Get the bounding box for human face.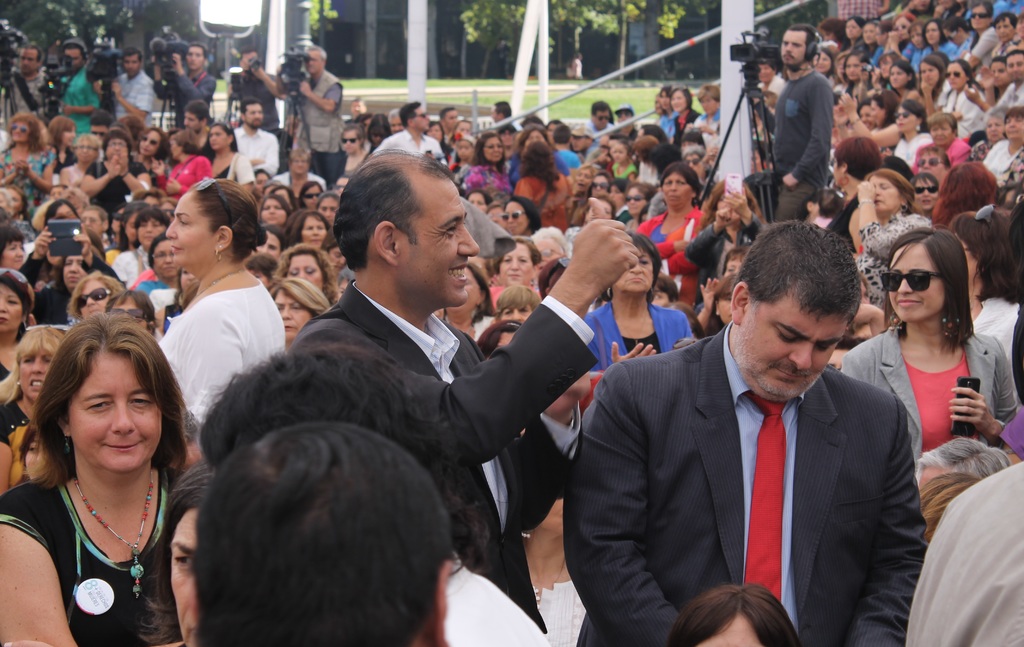
(left=21, top=349, right=51, bottom=400).
